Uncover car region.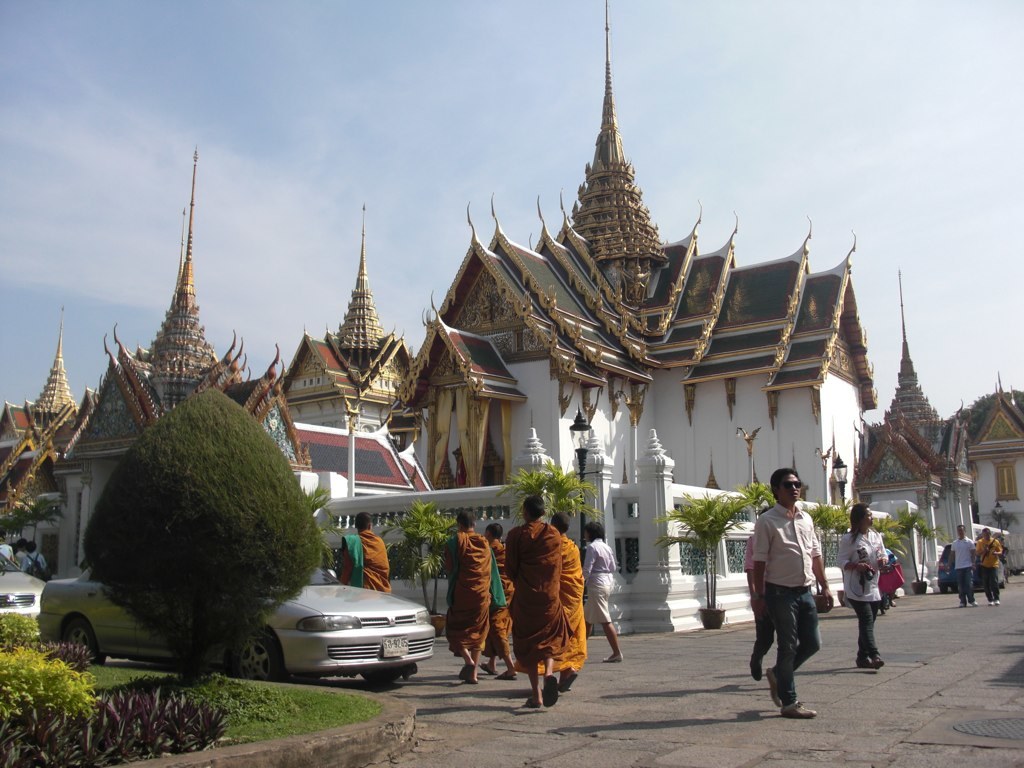
Uncovered: box(0, 552, 47, 619).
